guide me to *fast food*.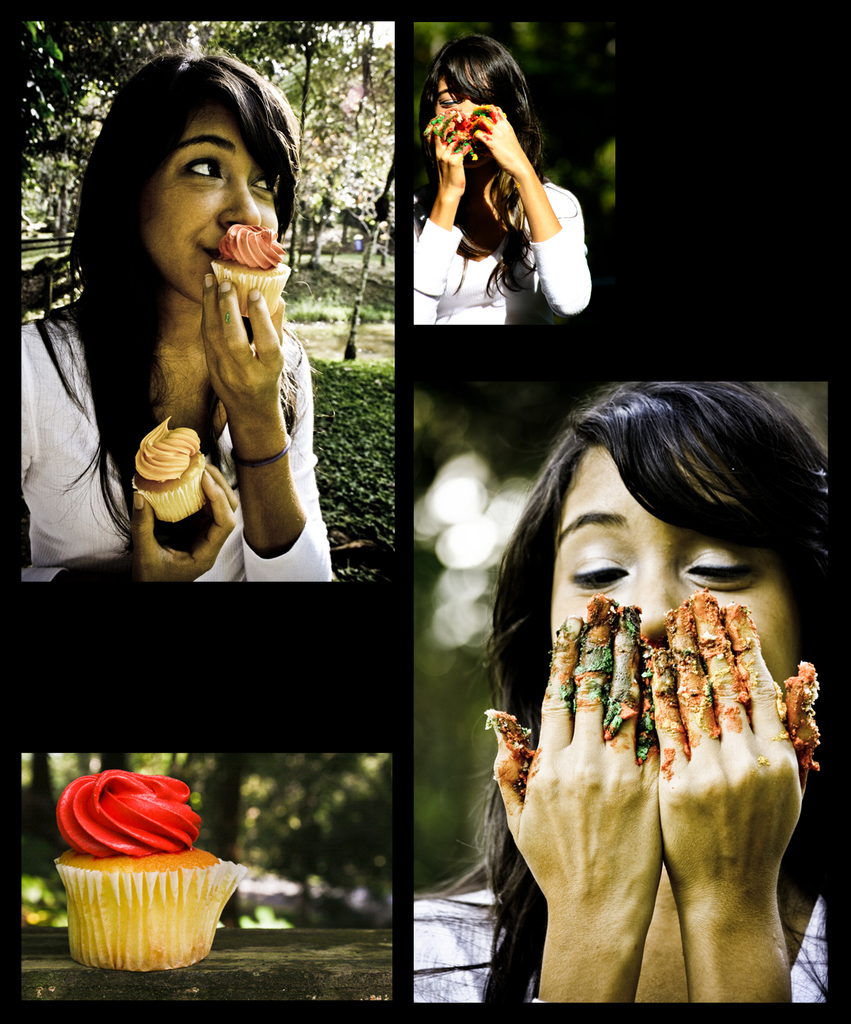
Guidance: (54, 769, 198, 860).
